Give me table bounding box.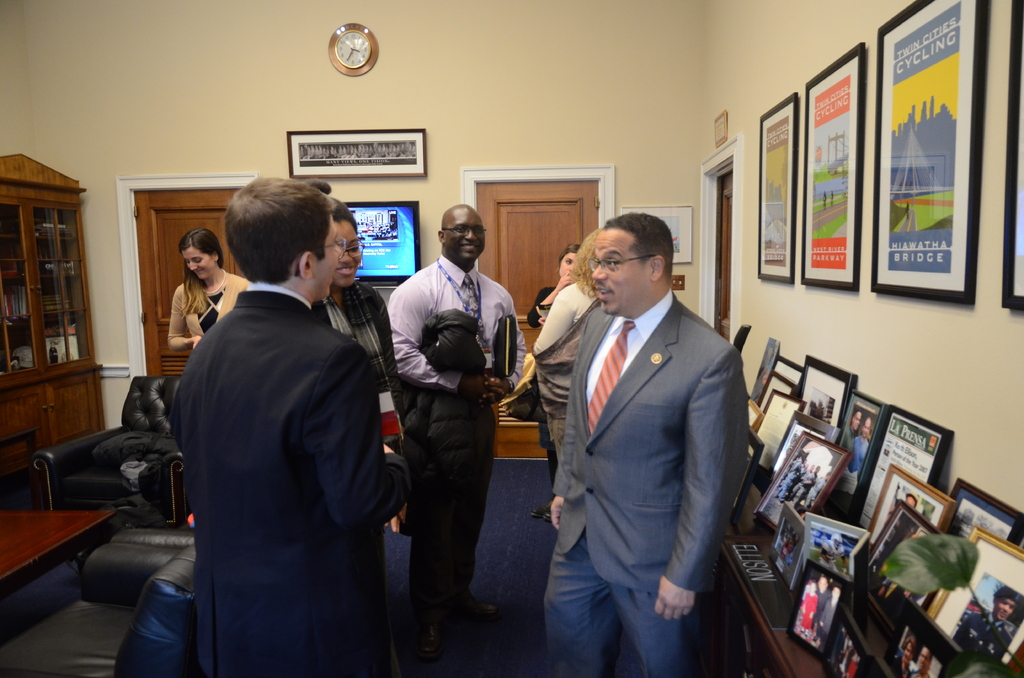
rect(0, 501, 131, 609).
